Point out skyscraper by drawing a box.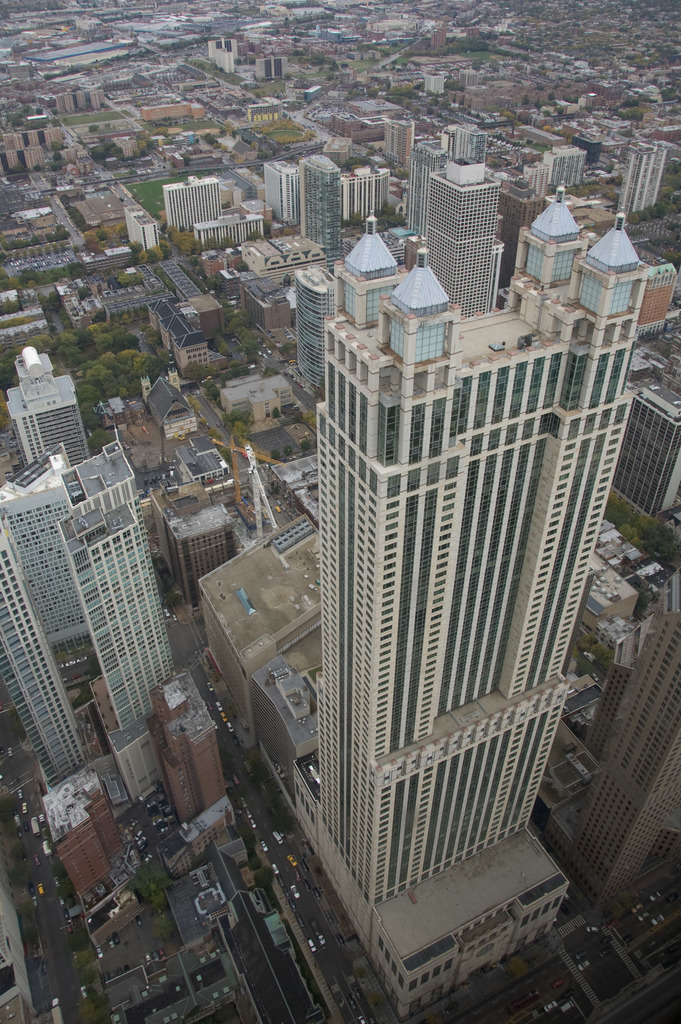
162,178,222,229.
